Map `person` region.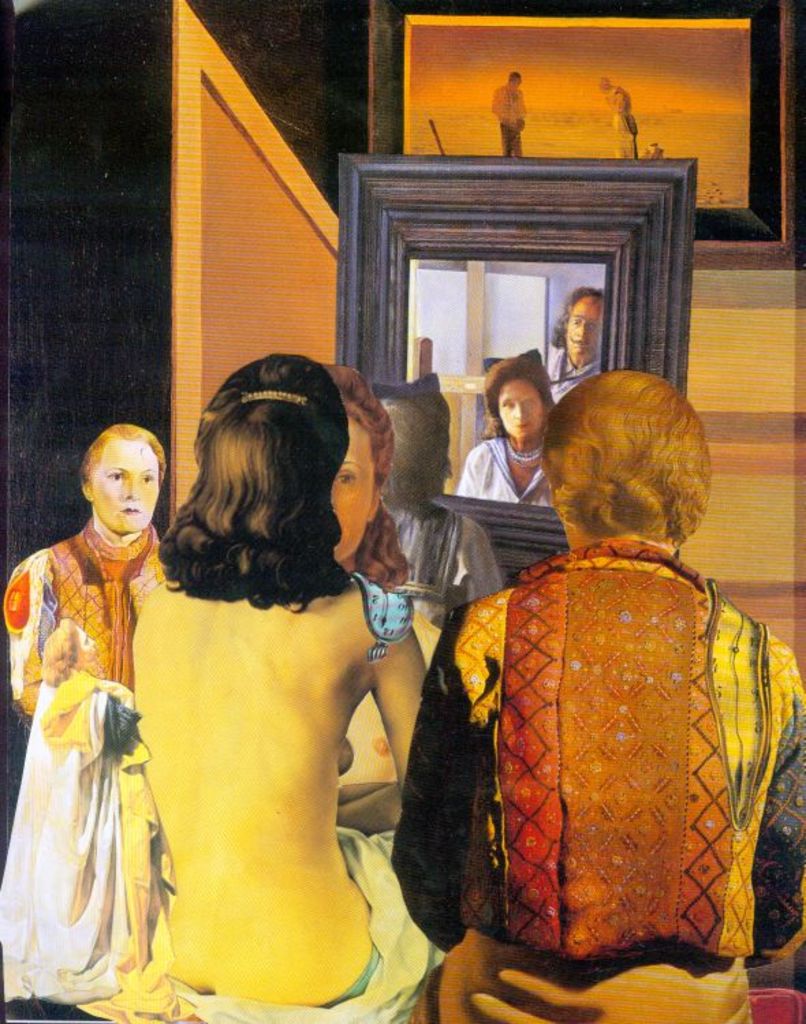
Mapped to crop(325, 360, 399, 834).
